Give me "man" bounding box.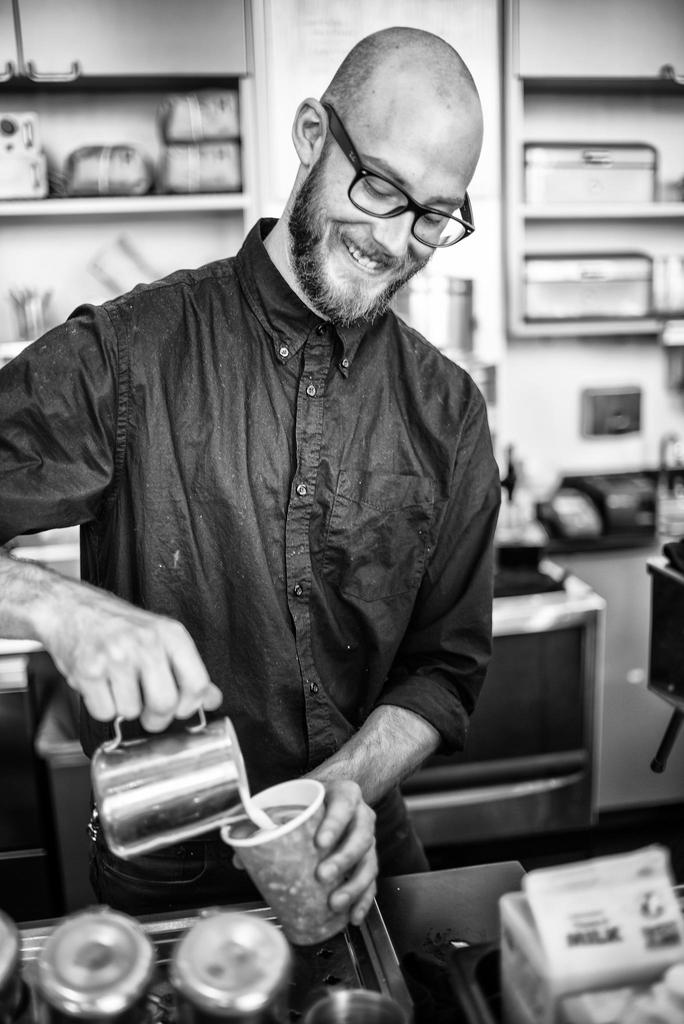
[28, 40, 535, 922].
